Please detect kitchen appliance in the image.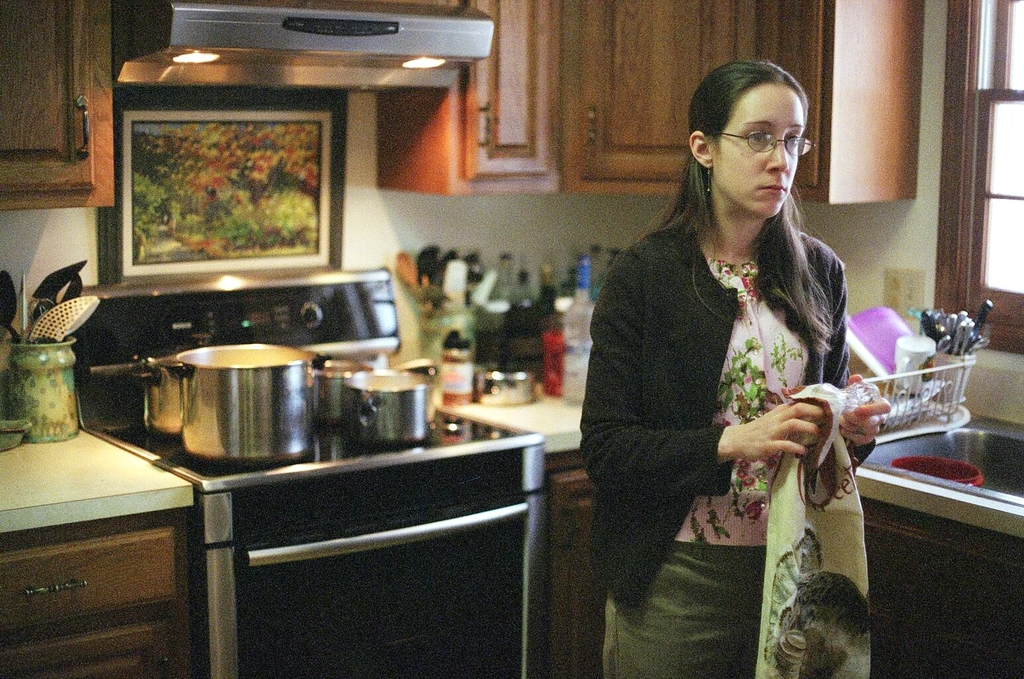
bbox(90, 359, 184, 432).
